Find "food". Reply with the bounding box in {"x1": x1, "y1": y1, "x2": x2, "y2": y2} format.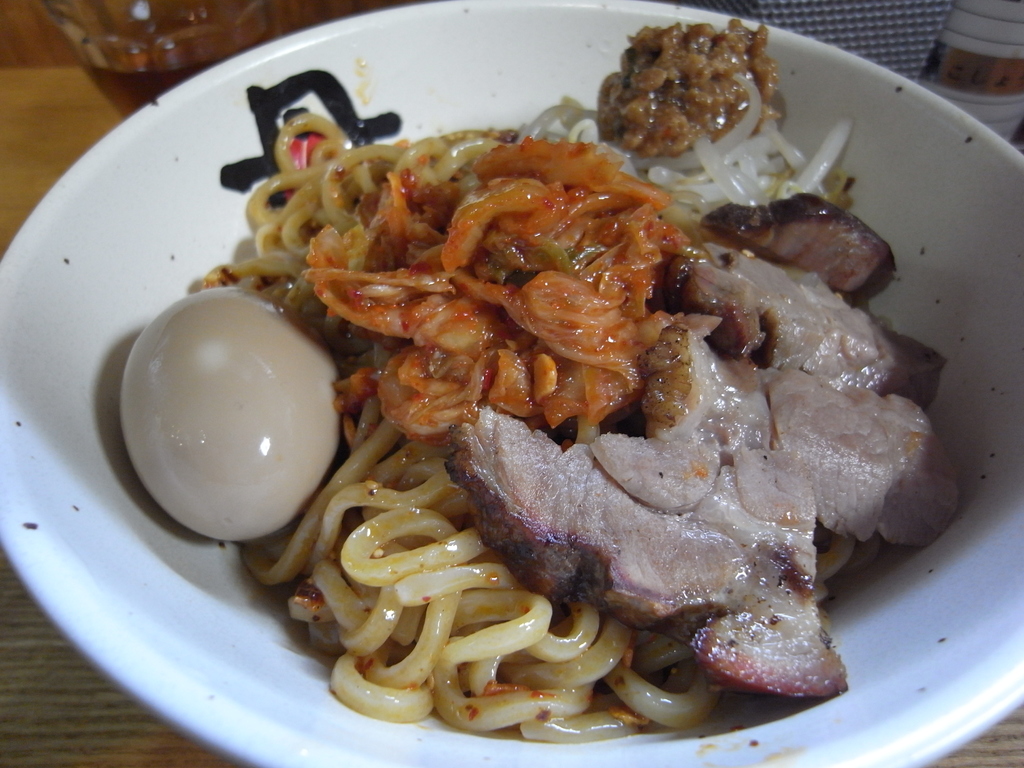
{"x1": 138, "y1": 58, "x2": 971, "y2": 718}.
